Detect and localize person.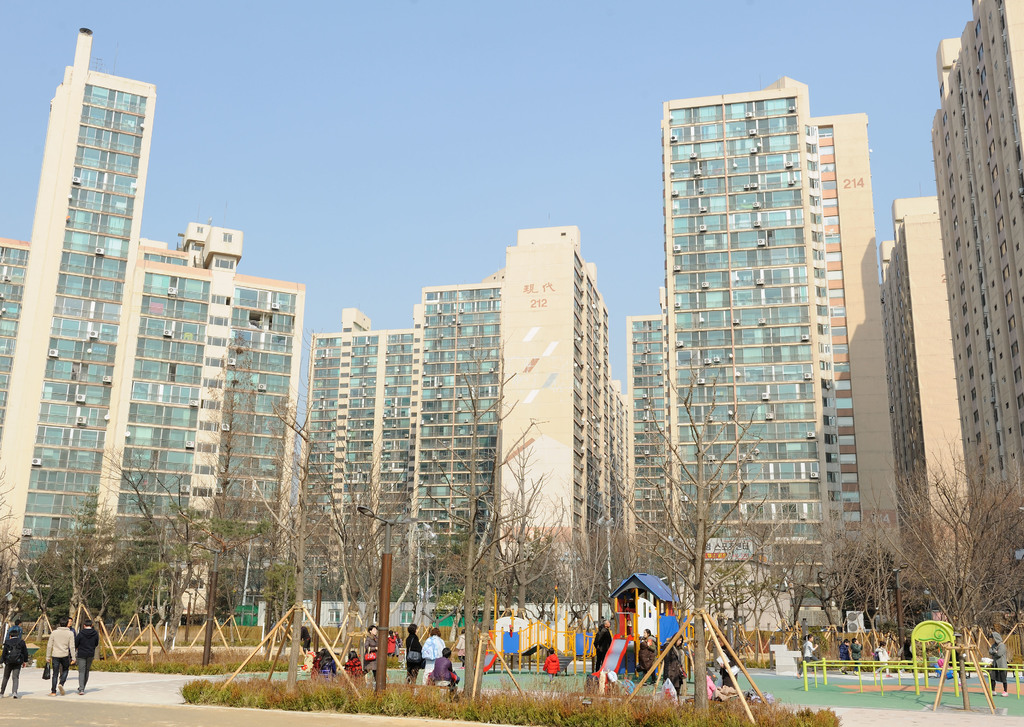
Localized at pyautogui.locateOnScreen(796, 632, 822, 678).
